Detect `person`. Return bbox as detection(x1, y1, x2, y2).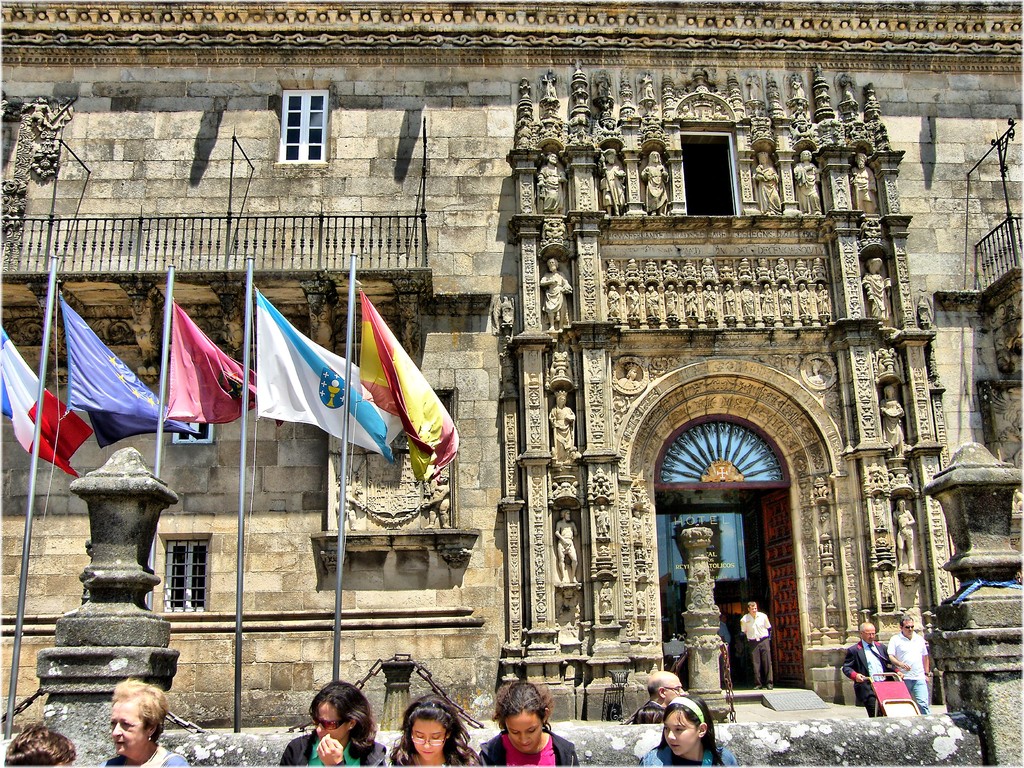
detection(739, 600, 774, 687).
